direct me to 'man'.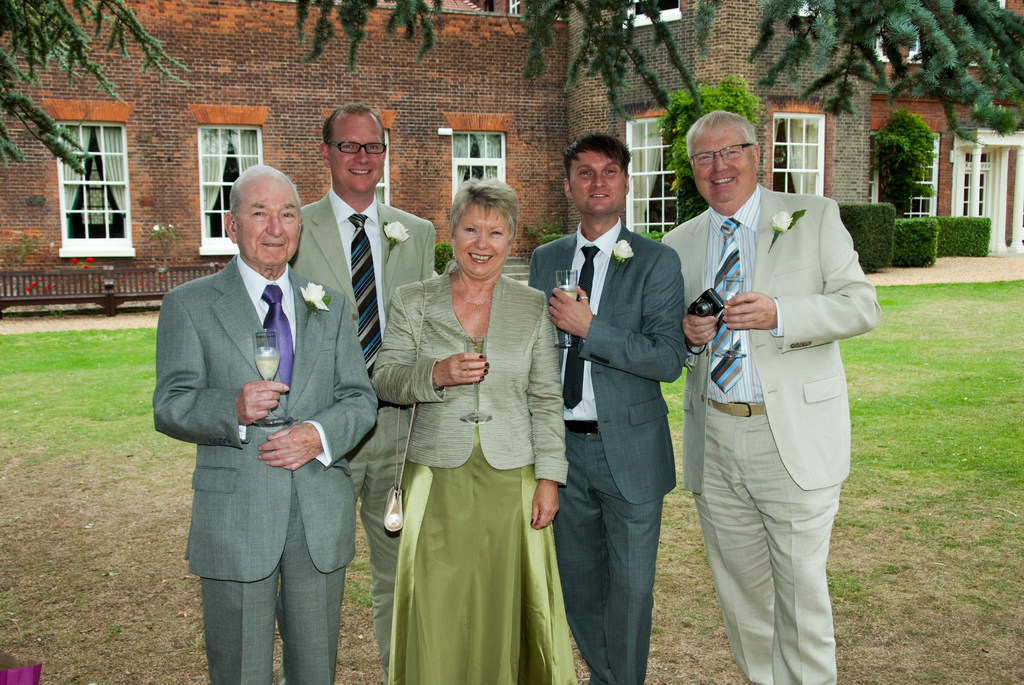
Direction: rect(283, 102, 435, 684).
